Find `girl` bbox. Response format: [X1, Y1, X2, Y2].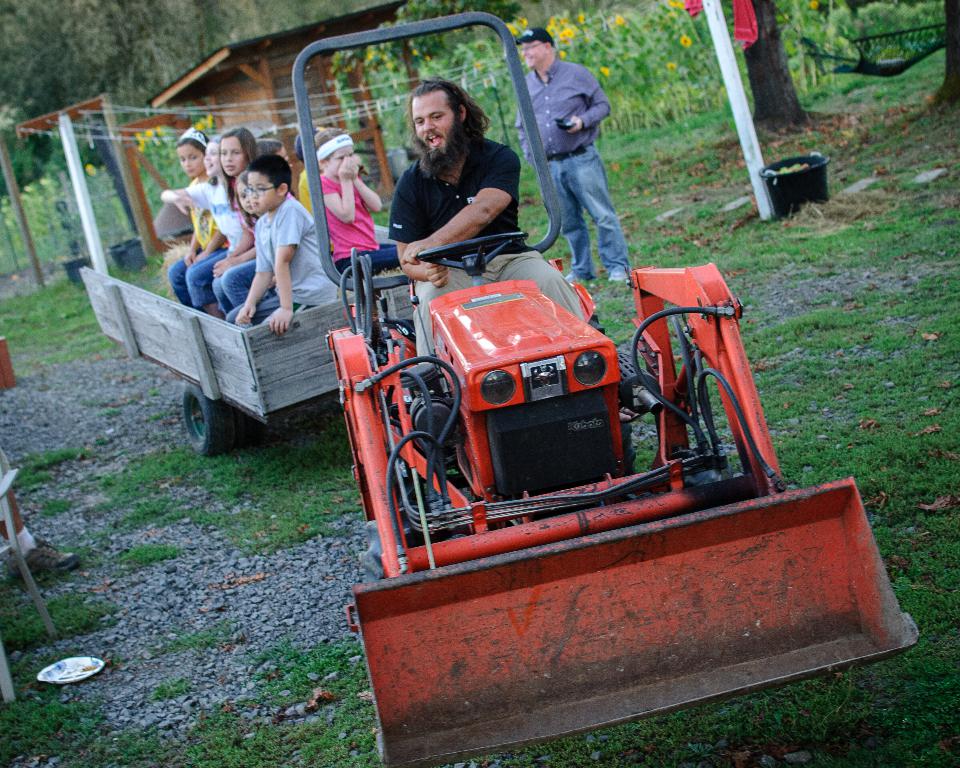
[164, 132, 212, 304].
